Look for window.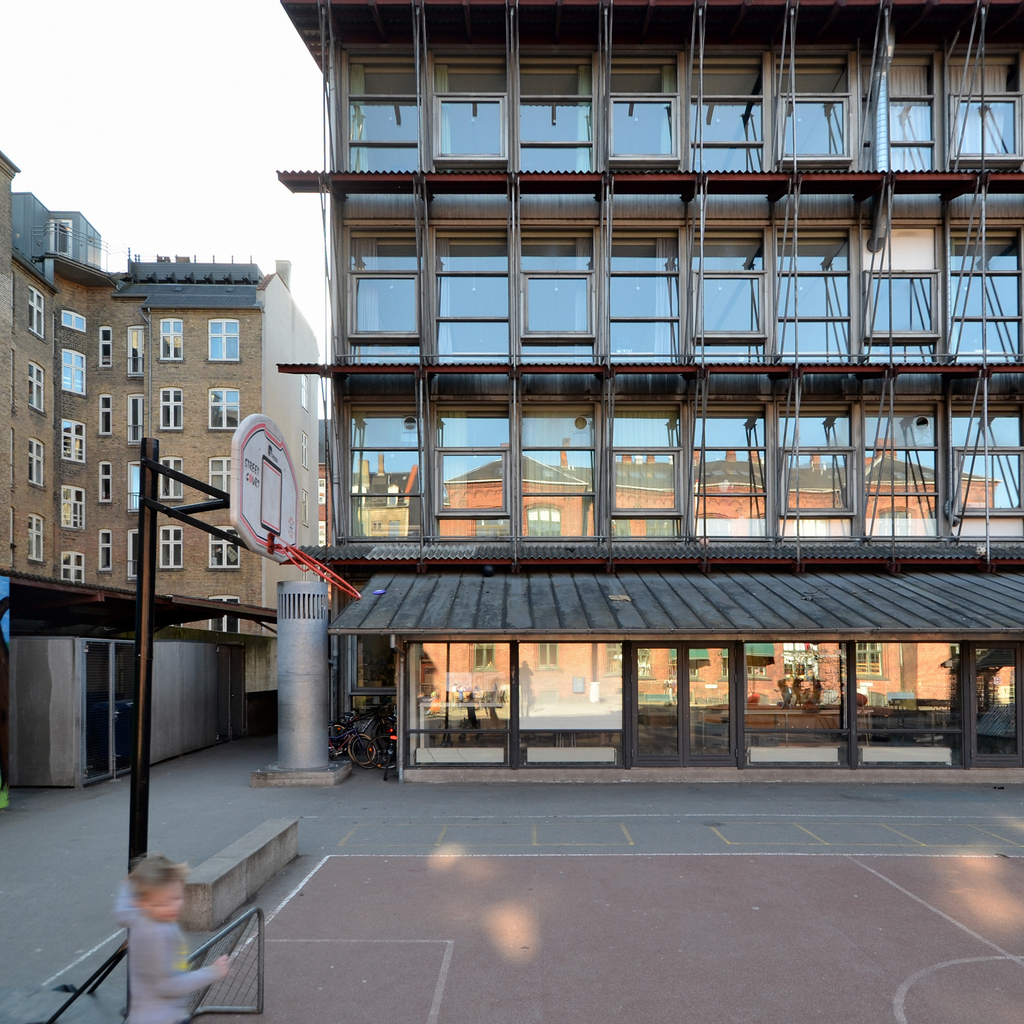
Found: [x1=154, y1=451, x2=188, y2=503].
